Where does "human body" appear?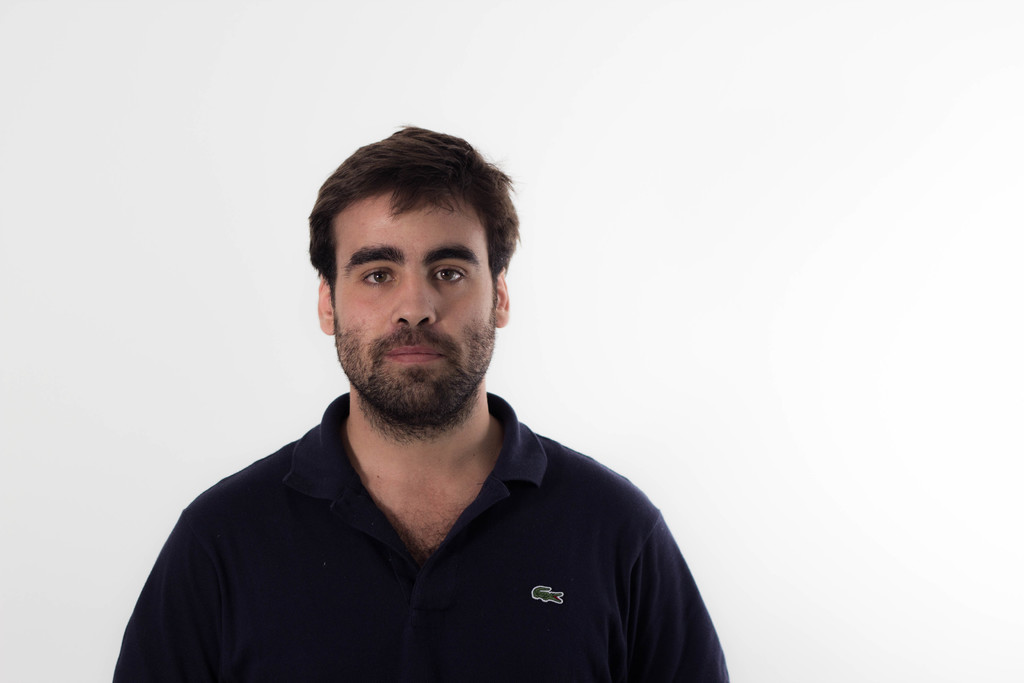
Appears at Rect(121, 208, 706, 682).
